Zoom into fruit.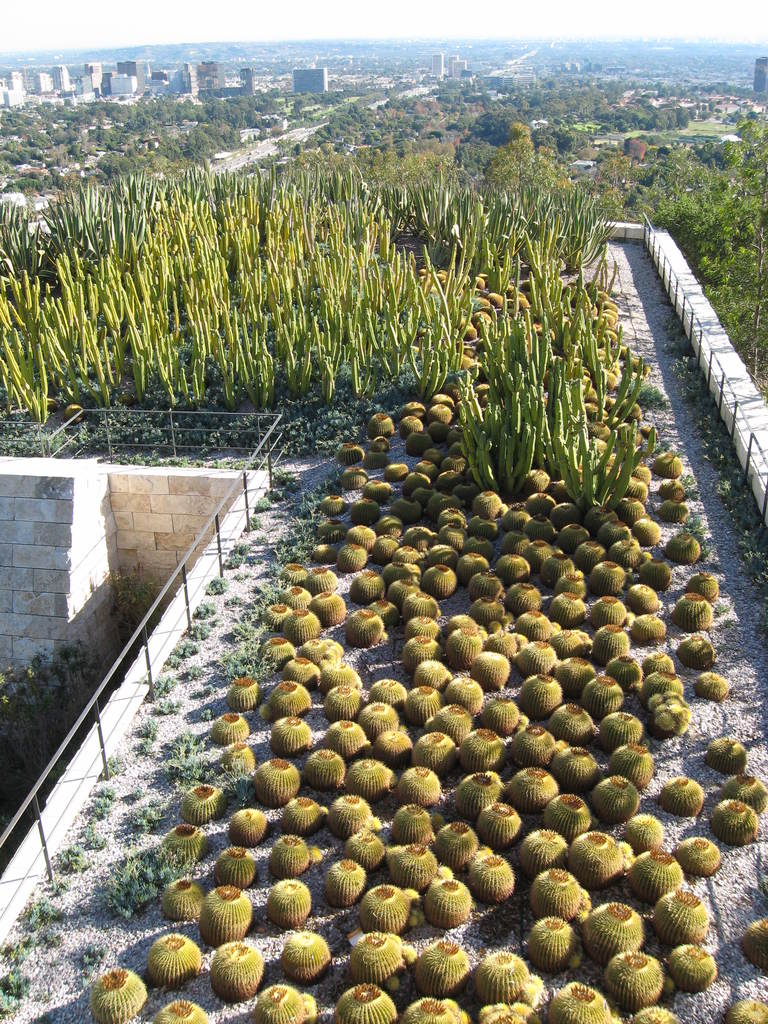
Zoom target: l=719, t=994, r=767, b=1020.
